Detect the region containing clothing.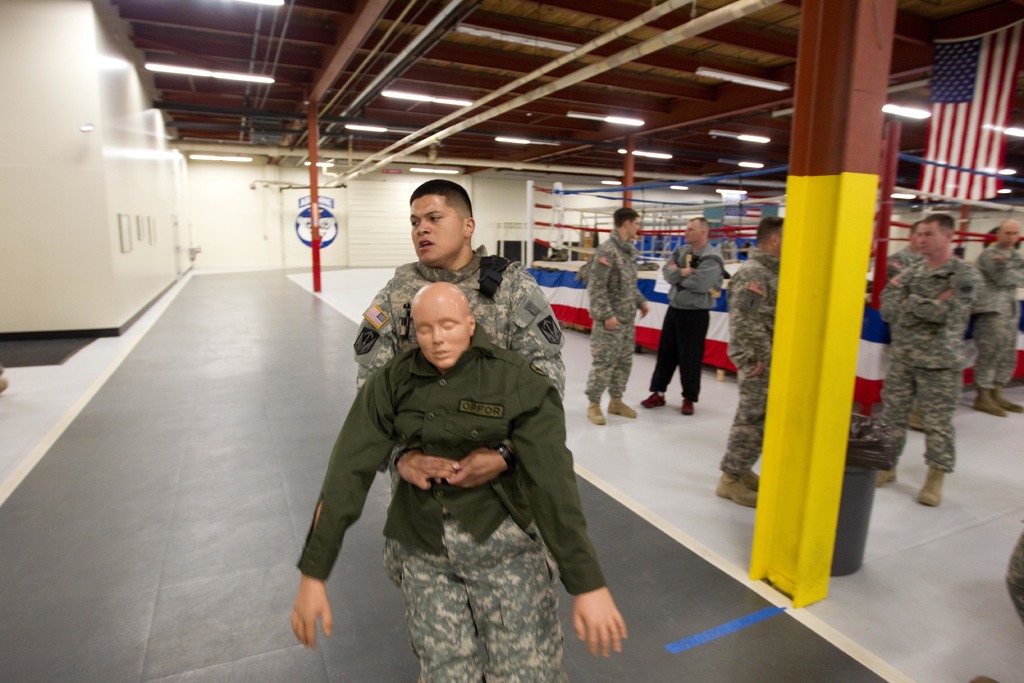
{"left": 648, "top": 240, "right": 729, "bottom": 406}.
